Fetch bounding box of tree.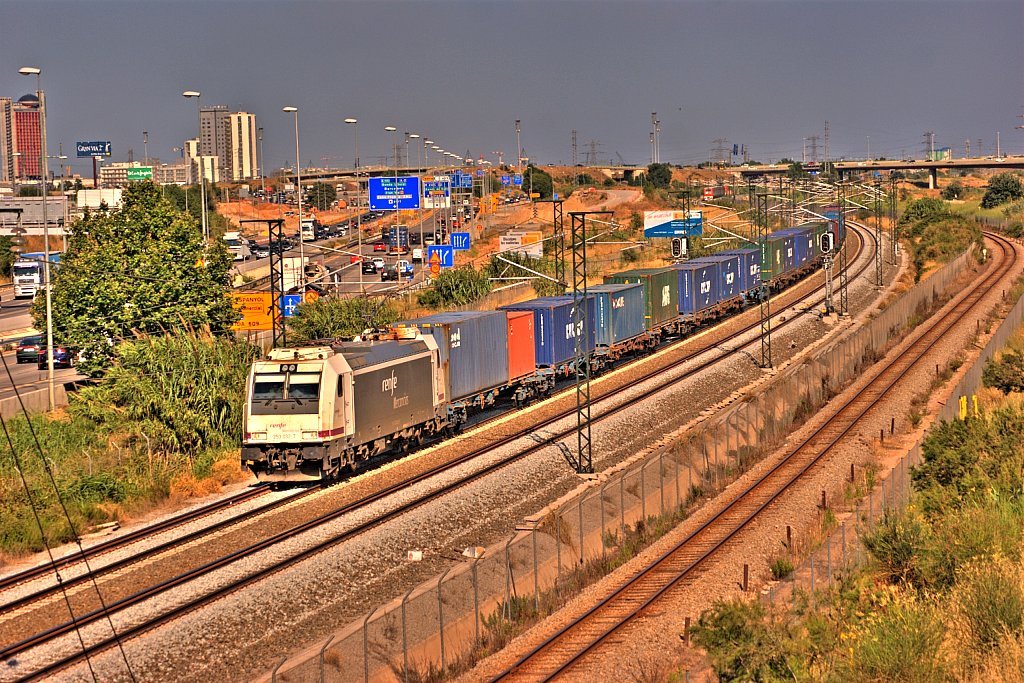
Bbox: bbox=[194, 205, 236, 236].
